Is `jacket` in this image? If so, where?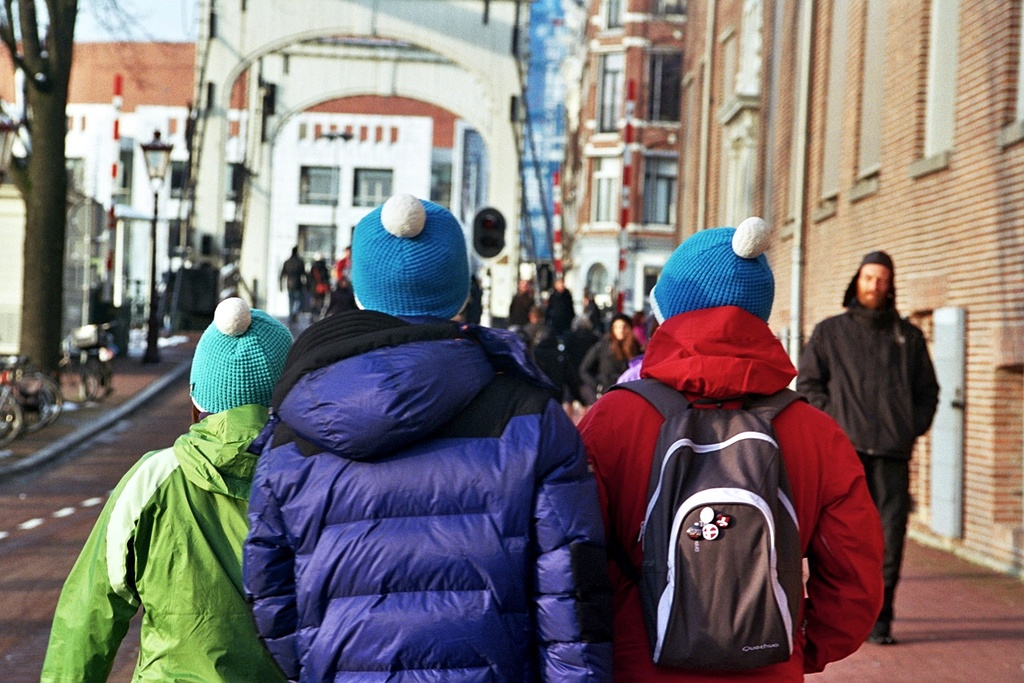
Yes, at {"x1": 792, "y1": 247, "x2": 940, "y2": 458}.
